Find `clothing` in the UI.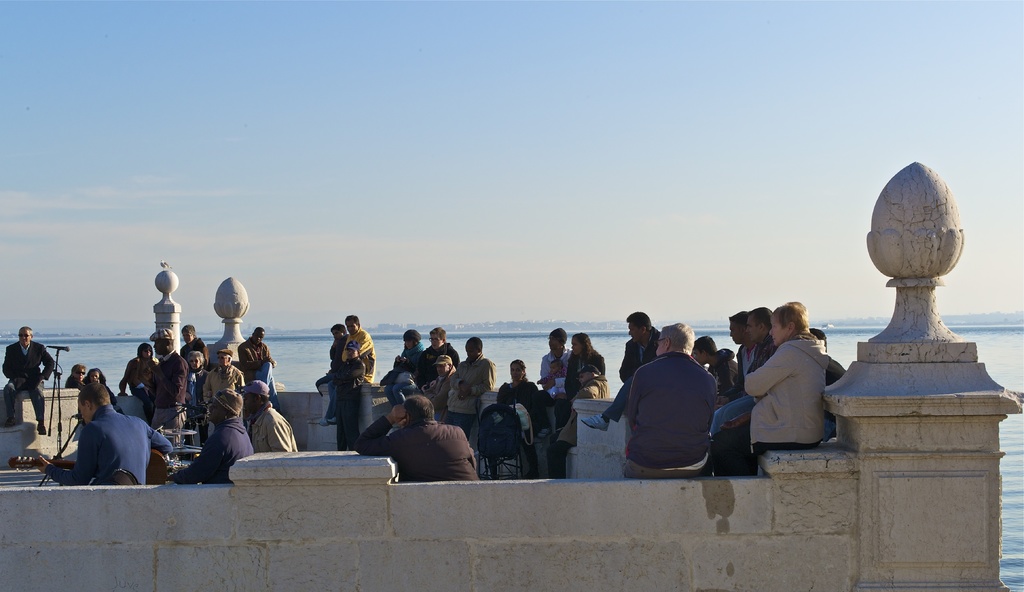
UI element at [x1=566, y1=348, x2=605, y2=395].
